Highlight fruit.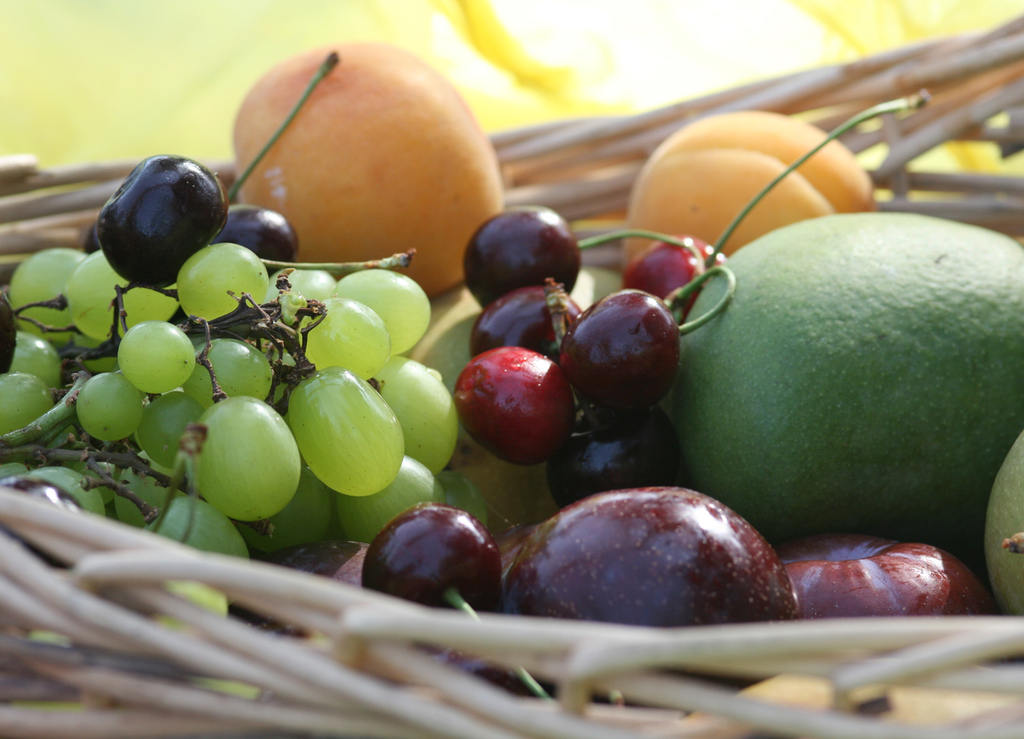
Highlighted region: box=[227, 38, 507, 294].
